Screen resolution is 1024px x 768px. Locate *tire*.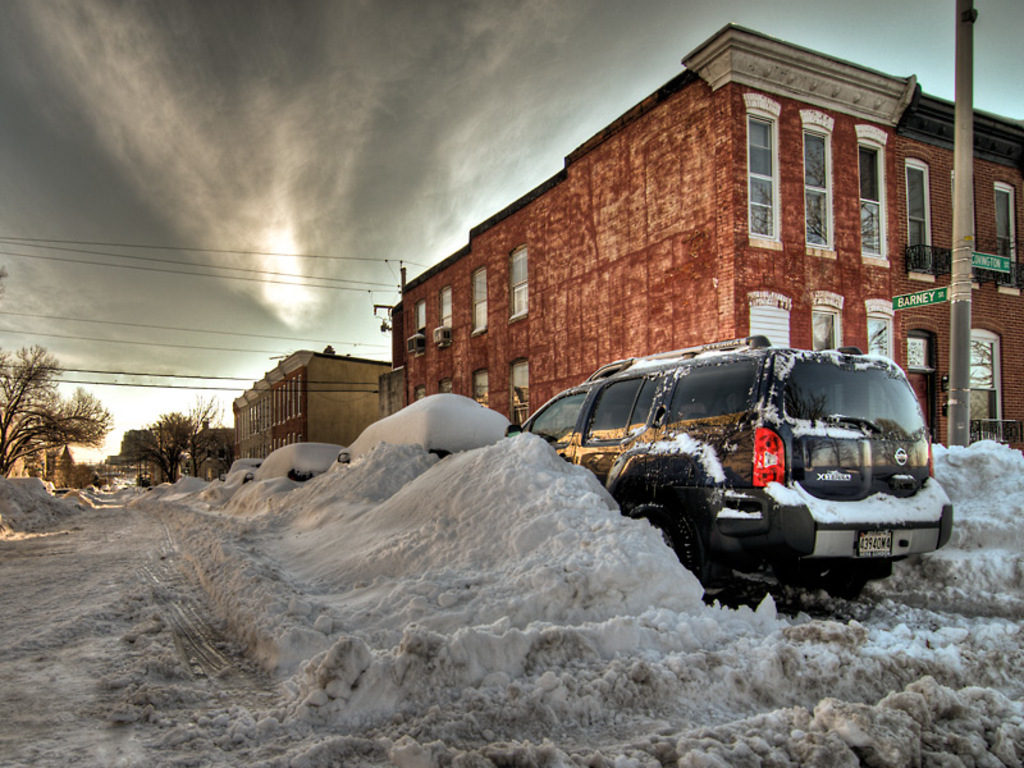
(left=627, top=502, right=723, bottom=594).
